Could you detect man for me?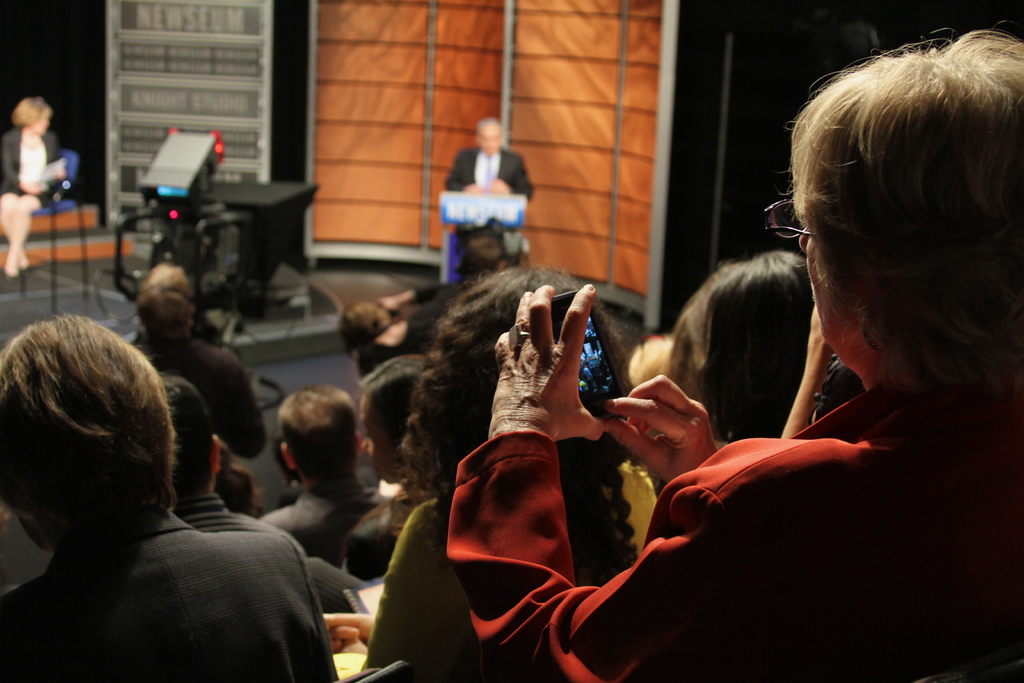
Detection result: {"left": 444, "top": 115, "right": 538, "bottom": 272}.
